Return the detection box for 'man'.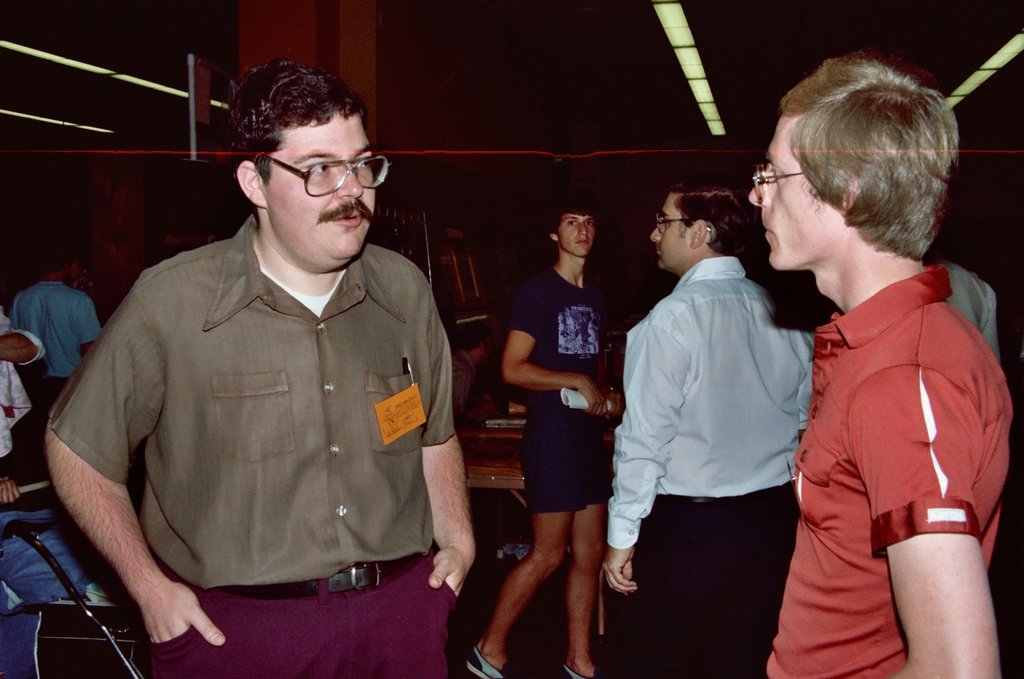
box=[936, 258, 998, 361].
